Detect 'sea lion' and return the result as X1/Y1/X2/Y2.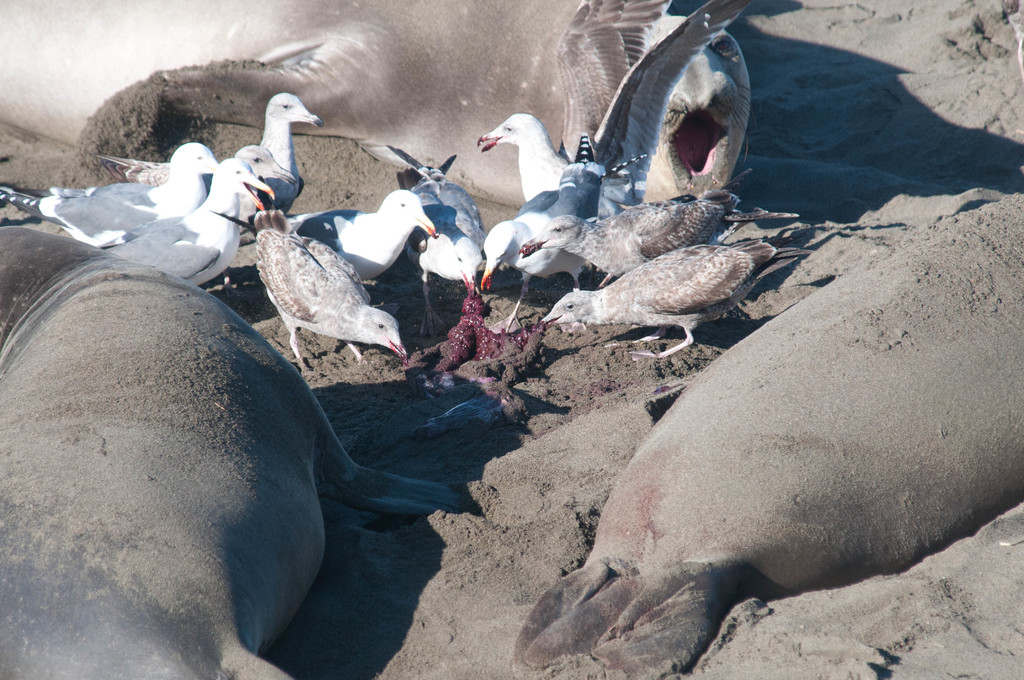
513/176/1023/679.
